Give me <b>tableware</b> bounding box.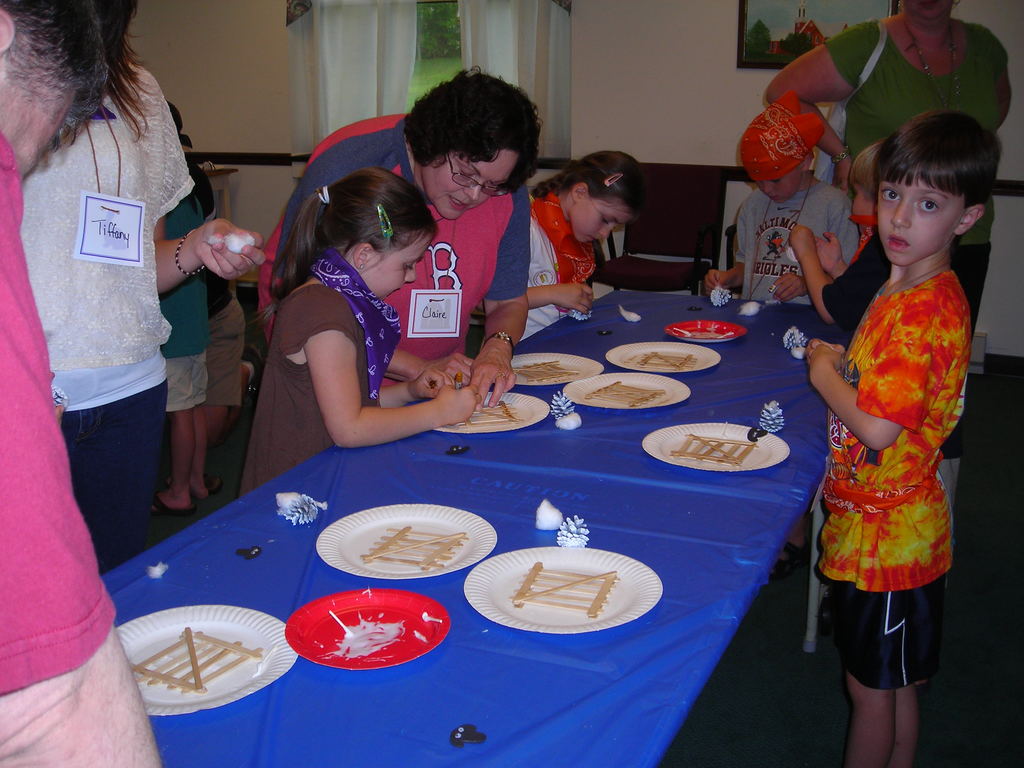
<region>114, 609, 298, 717</region>.
